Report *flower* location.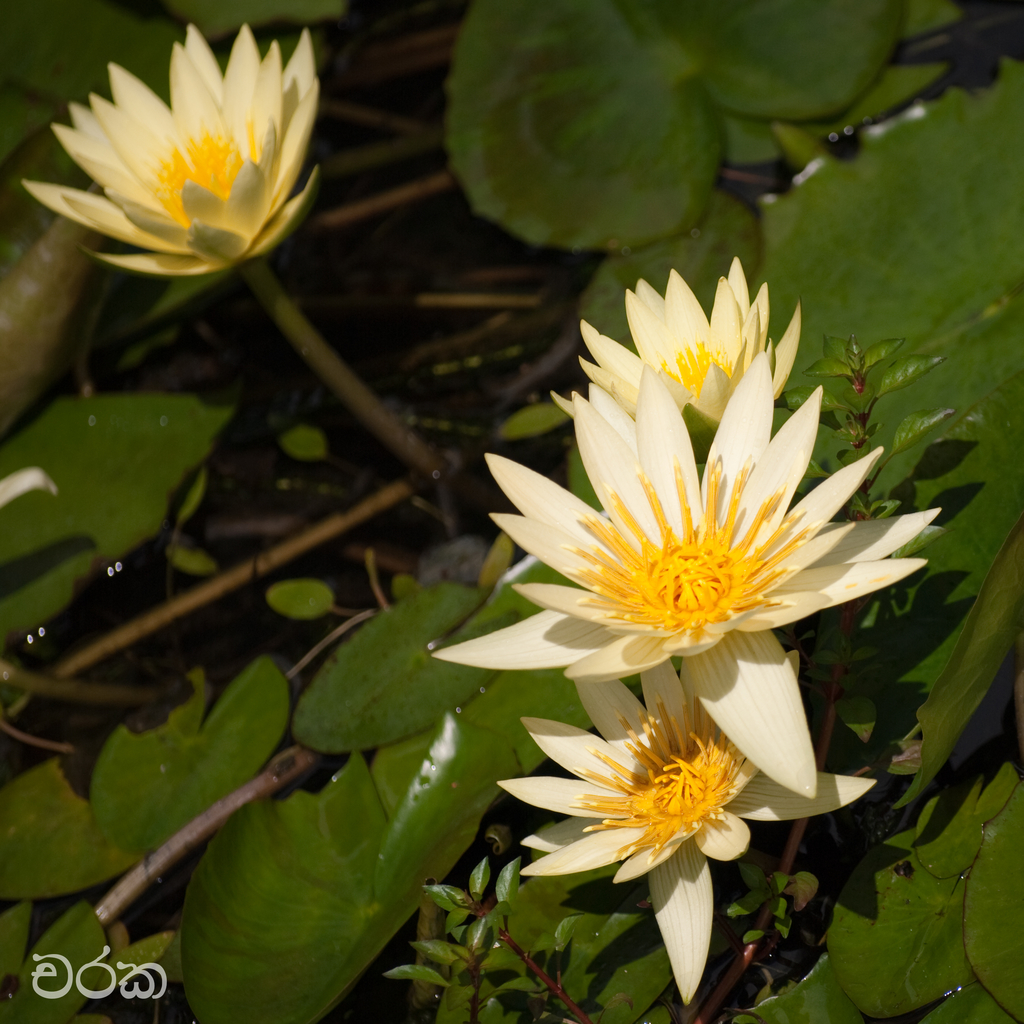
Report: 548,259,822,452.
